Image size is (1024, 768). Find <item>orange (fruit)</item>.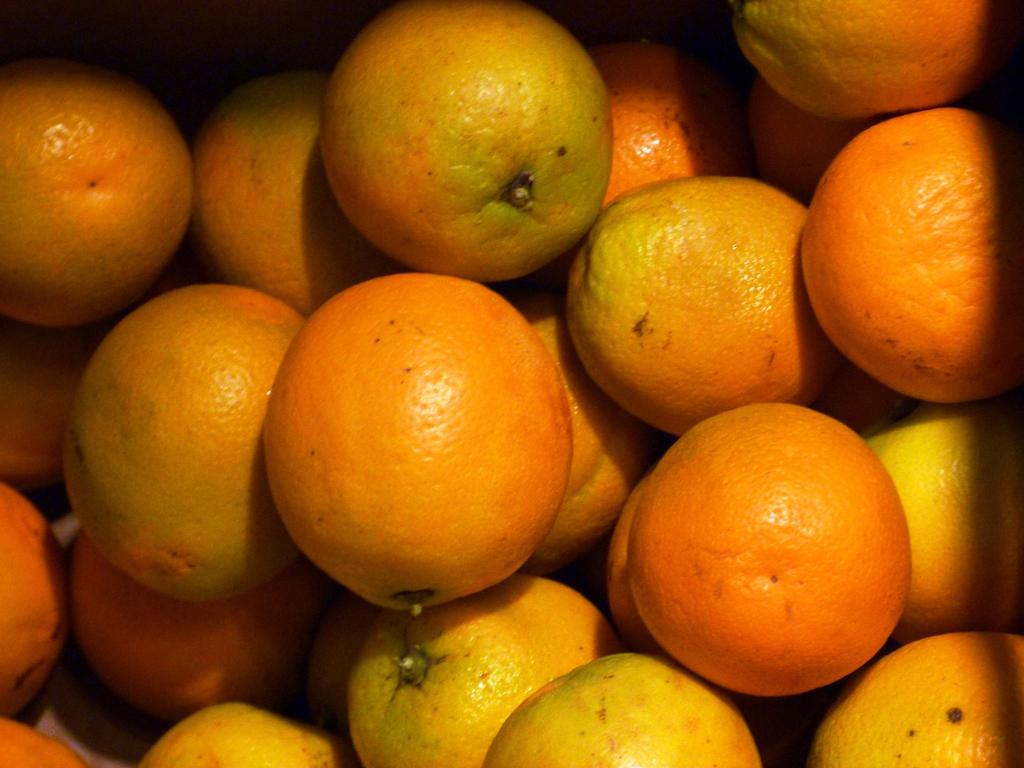
left=189, top=80, right=385, bottom=302.
